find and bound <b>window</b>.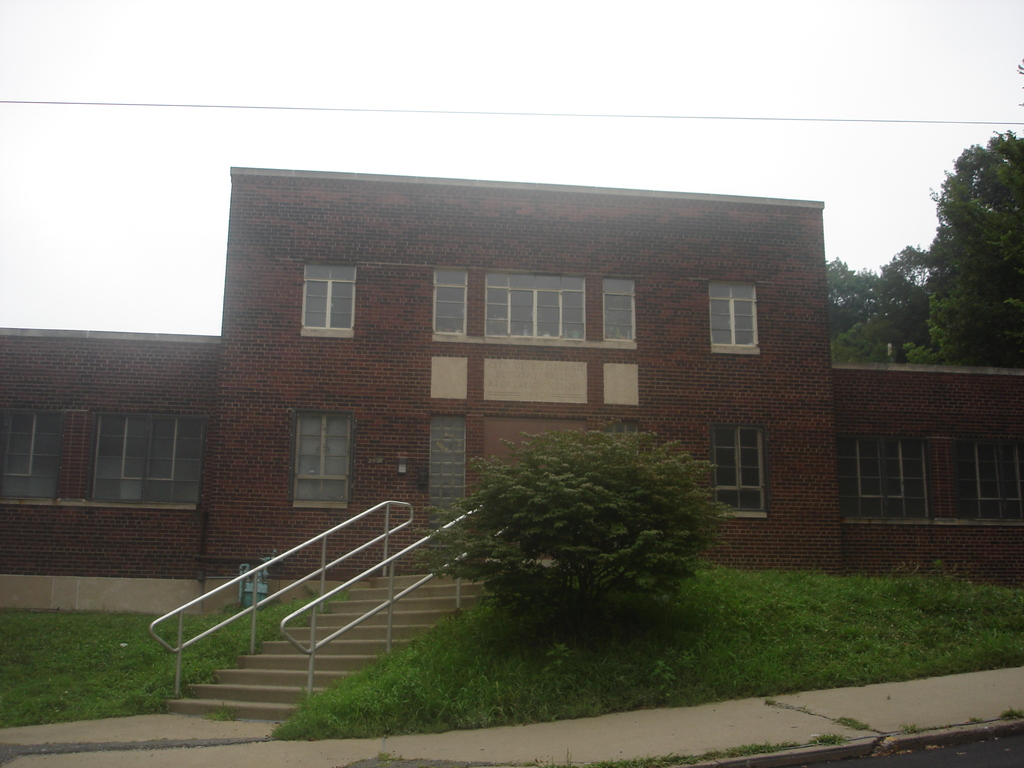
Bound: 706 280 763 358.
